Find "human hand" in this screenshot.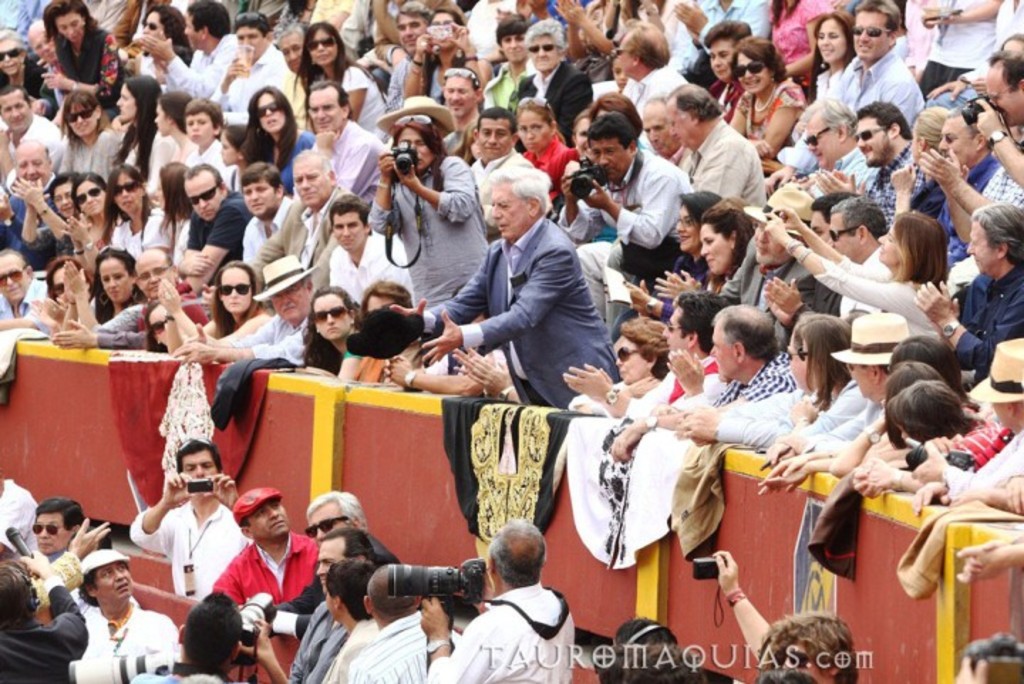
The bounding box for "human hand" is 60,262,91,301.
